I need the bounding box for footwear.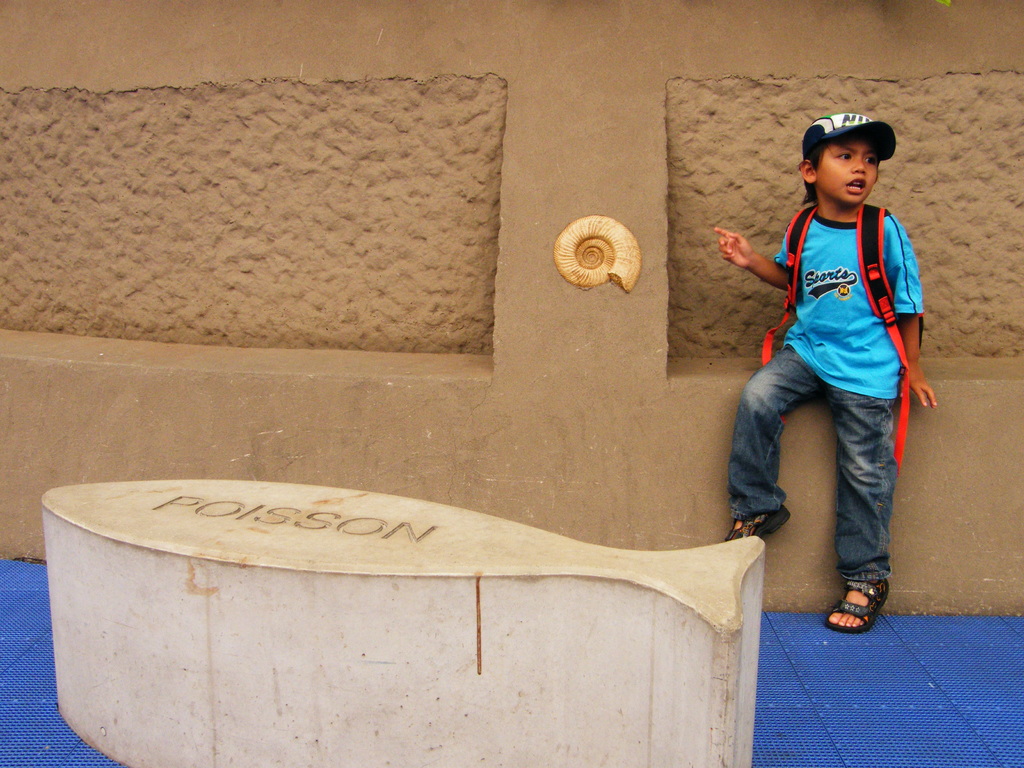
Here it is: {"x1": 840, "y1": 563, "x2": 911, "y2": 646}.
